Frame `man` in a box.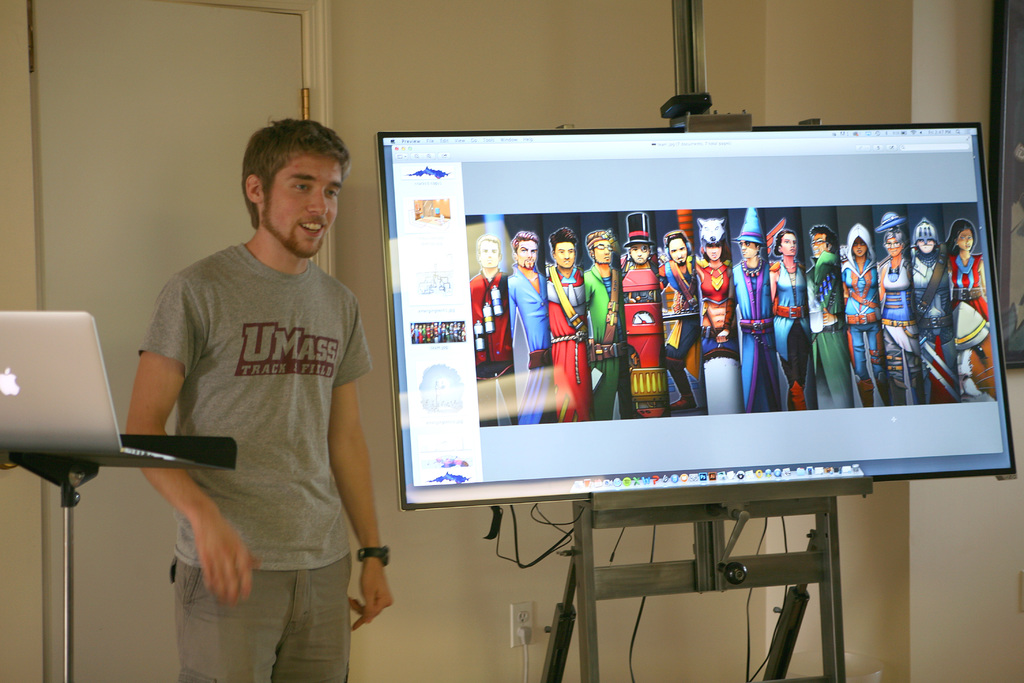
rect(908, 217, 959, 408).
